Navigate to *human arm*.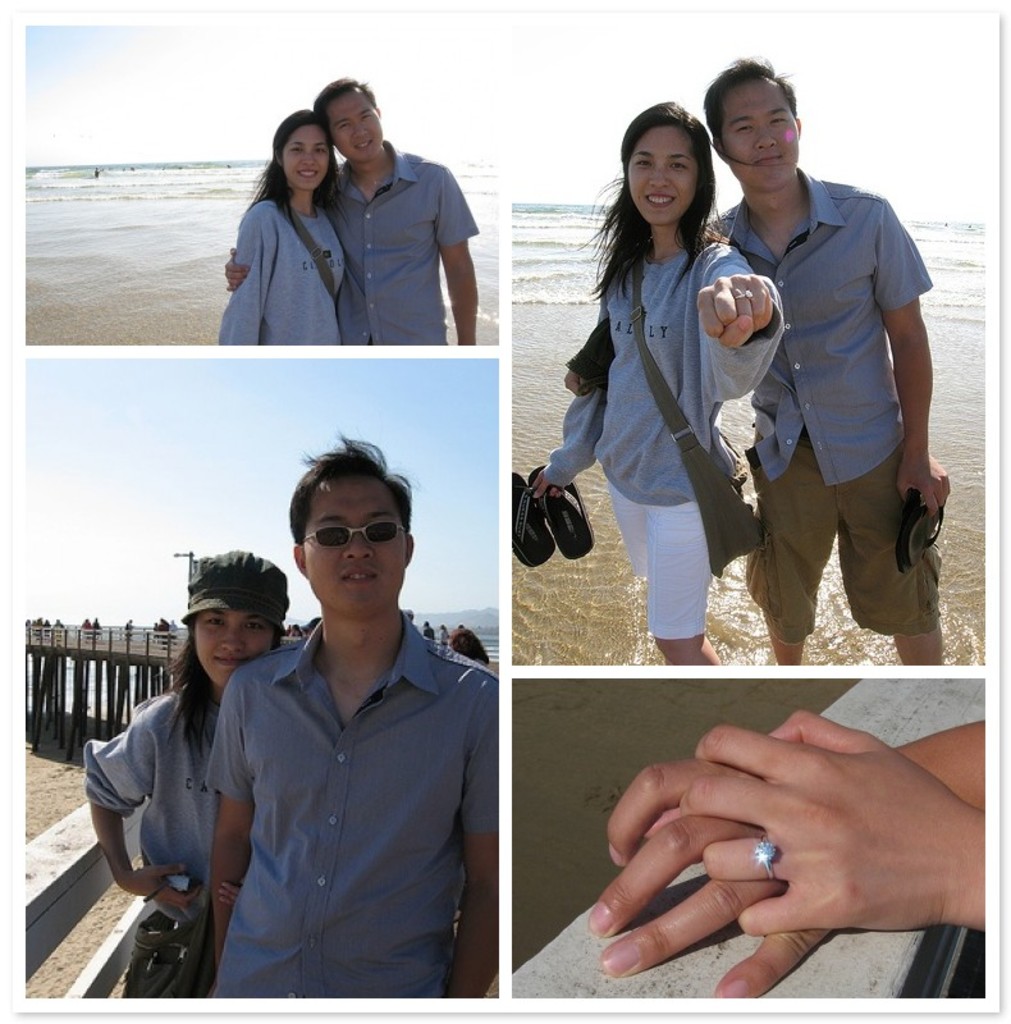
Navigation target: 689,236,790,397.
